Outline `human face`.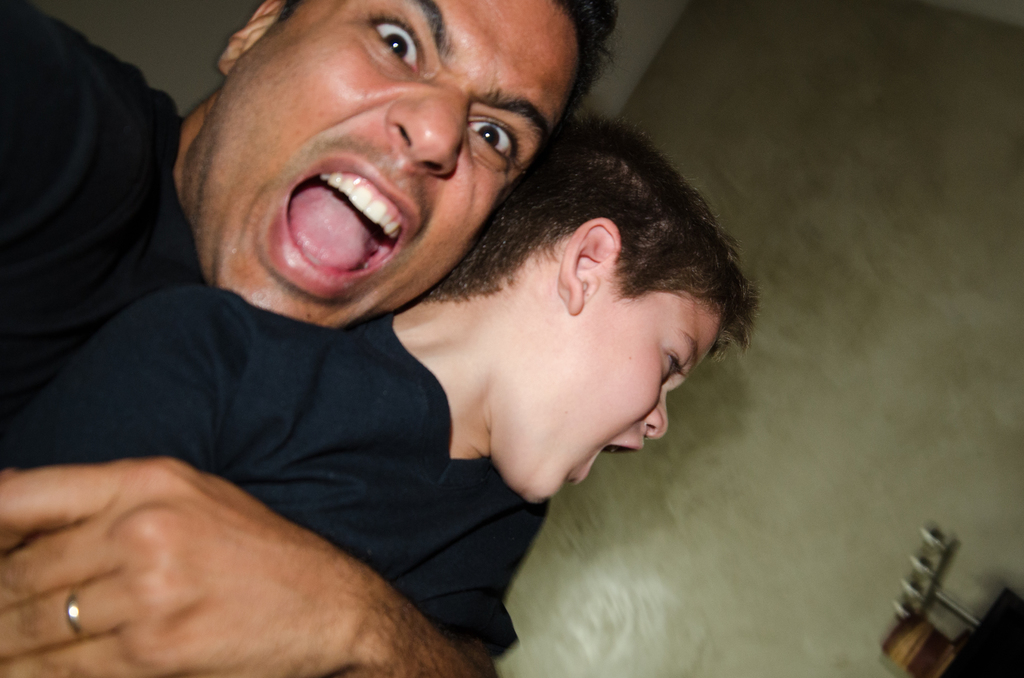
Outline: <region>214, 0, 581, 332</region>.
